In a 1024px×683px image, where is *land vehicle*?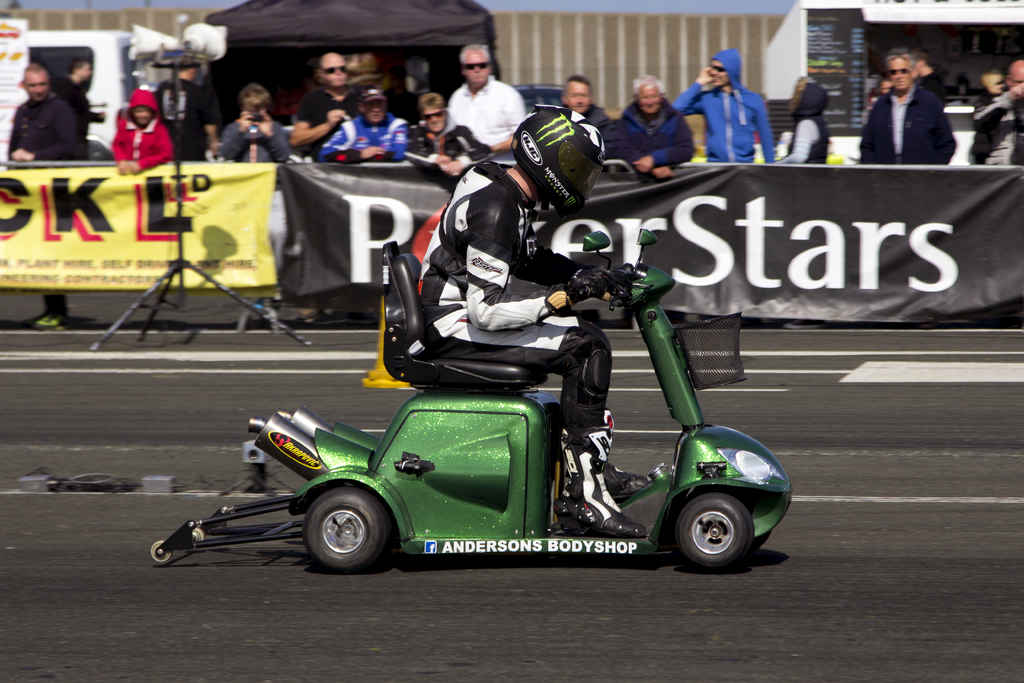
locate(199, 274, 793, 595).
